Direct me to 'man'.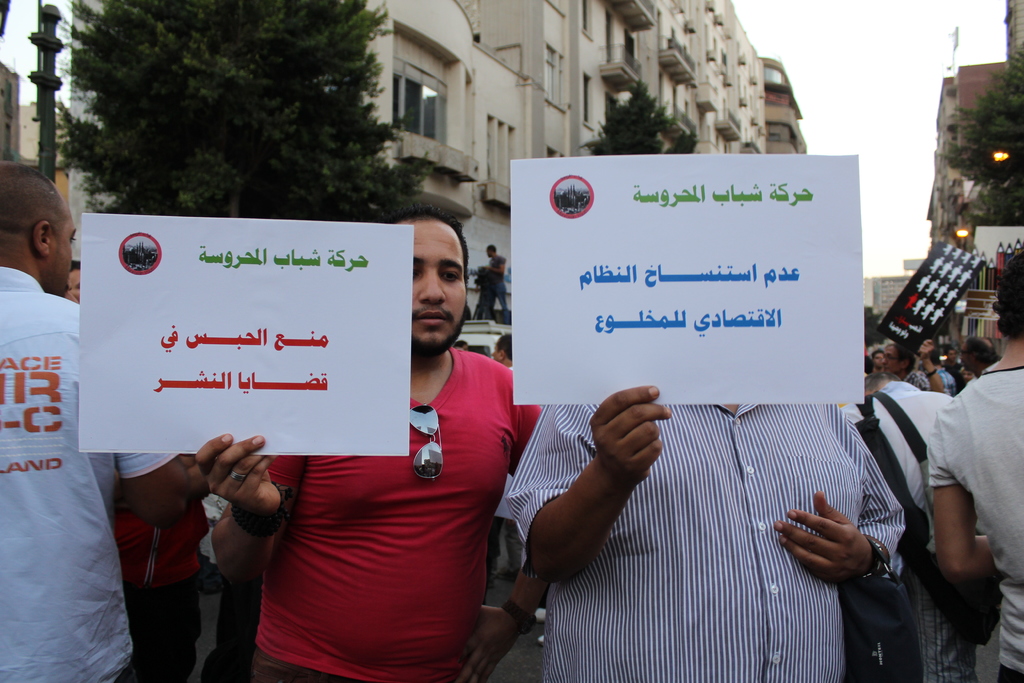
Direction: box=[506, 144, 918, 682].
